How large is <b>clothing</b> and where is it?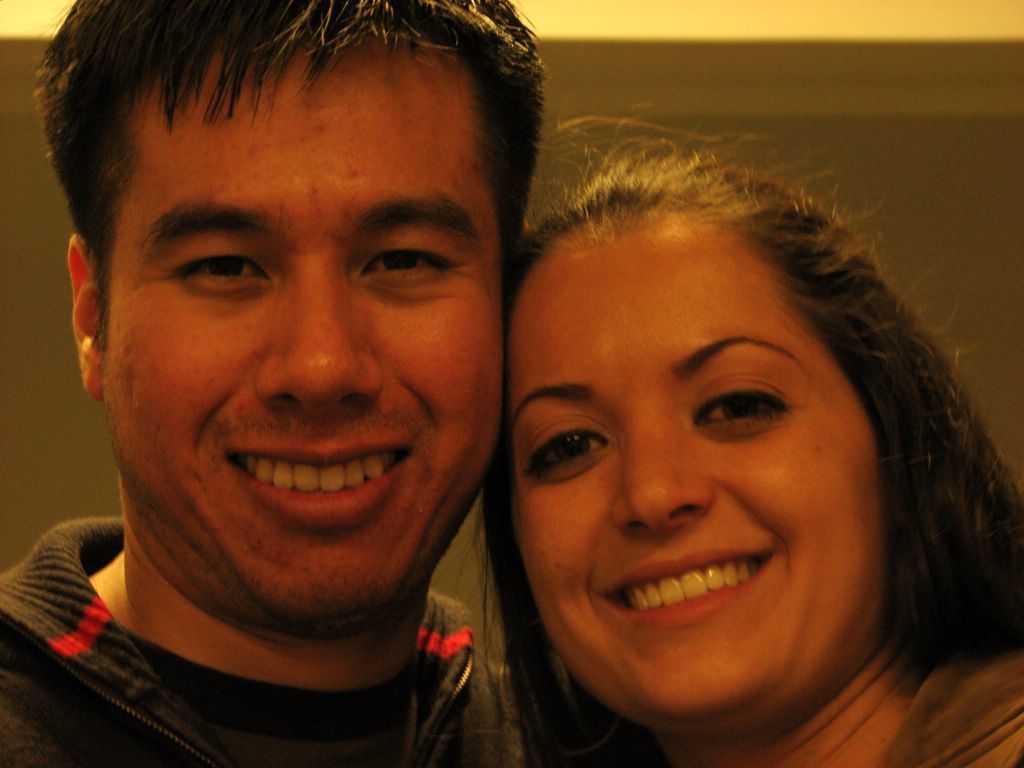
Bounding box: [left=872, top=649, right=1023, bottom=767].
